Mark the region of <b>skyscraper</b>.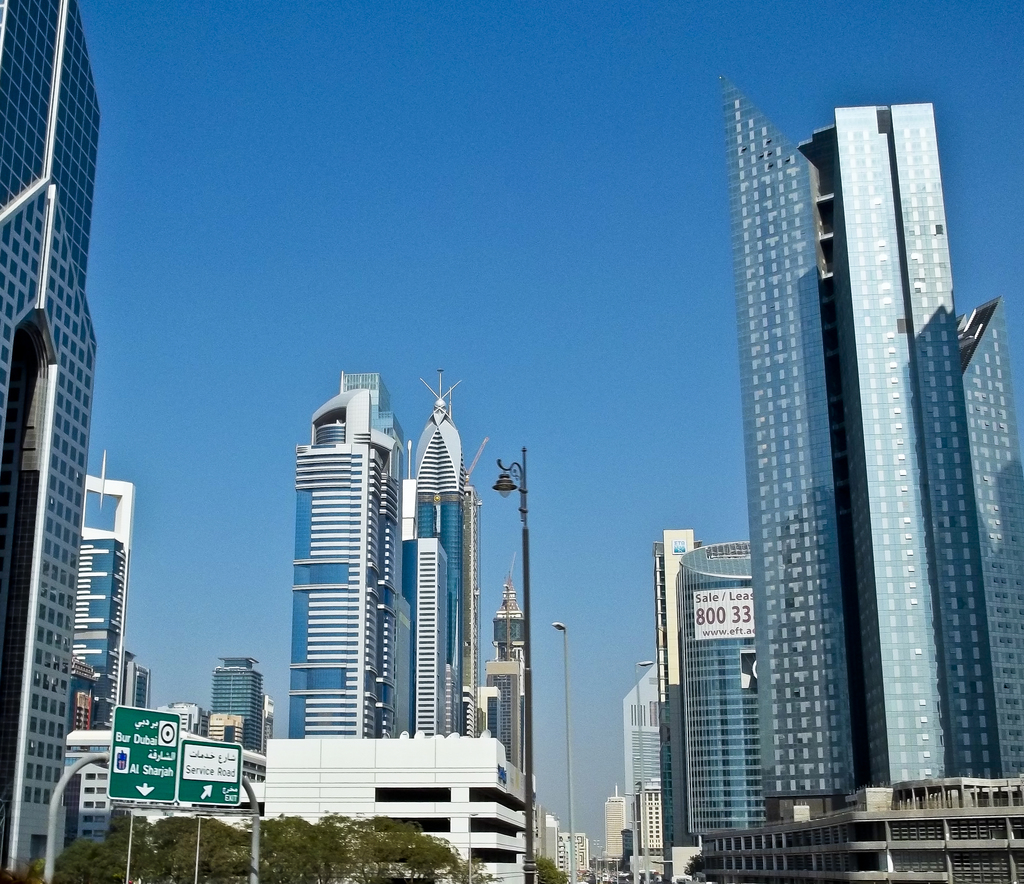
Region: (x1=604, y1=792, x2=627, y2=864).
